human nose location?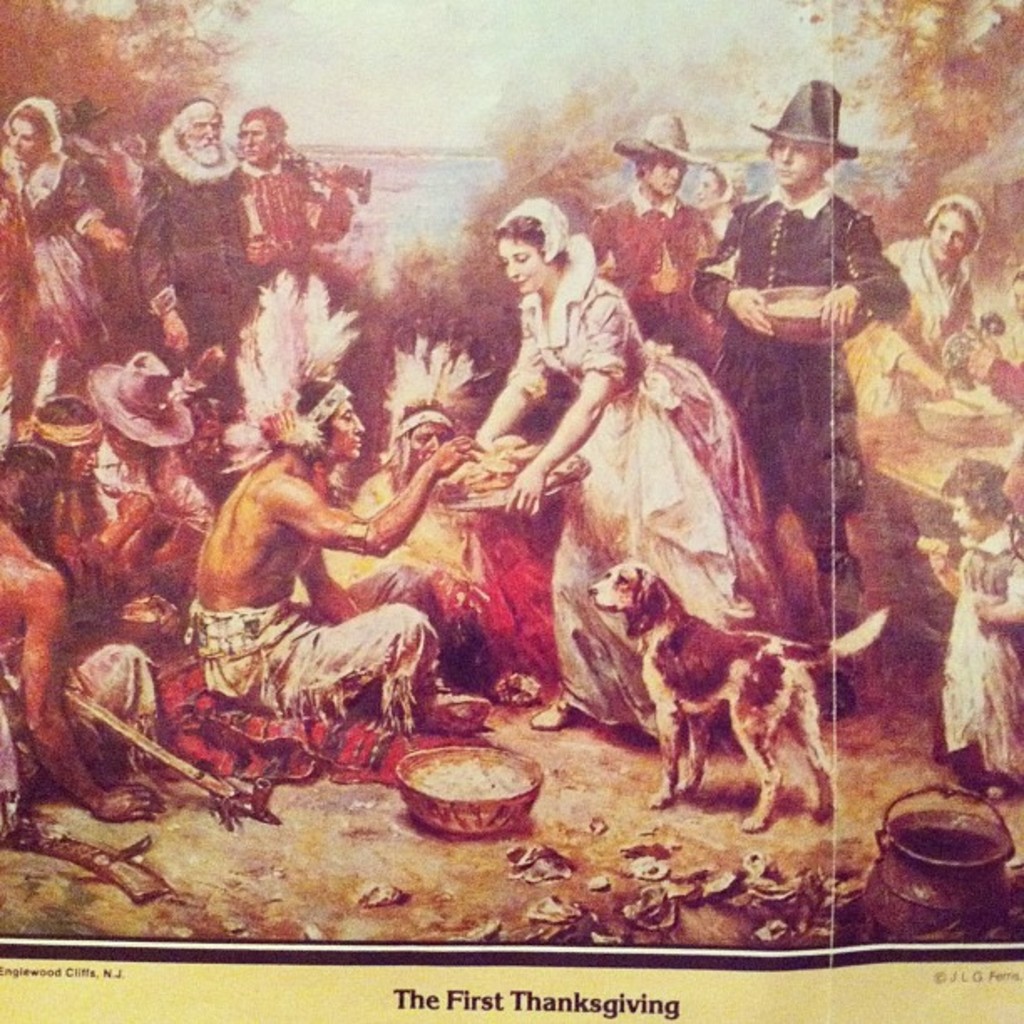
{"x1": 10, "y1": 129, "x2": 20, "y2": 149}
